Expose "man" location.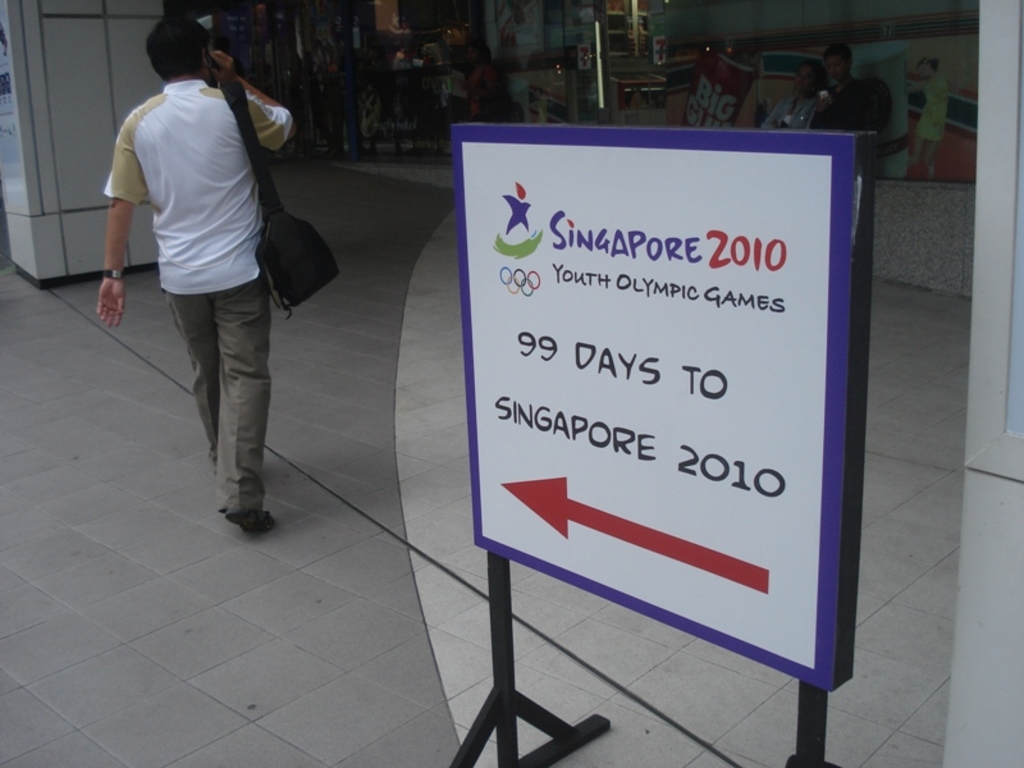
Exposed at BBox(755, 58, 832, 133).
